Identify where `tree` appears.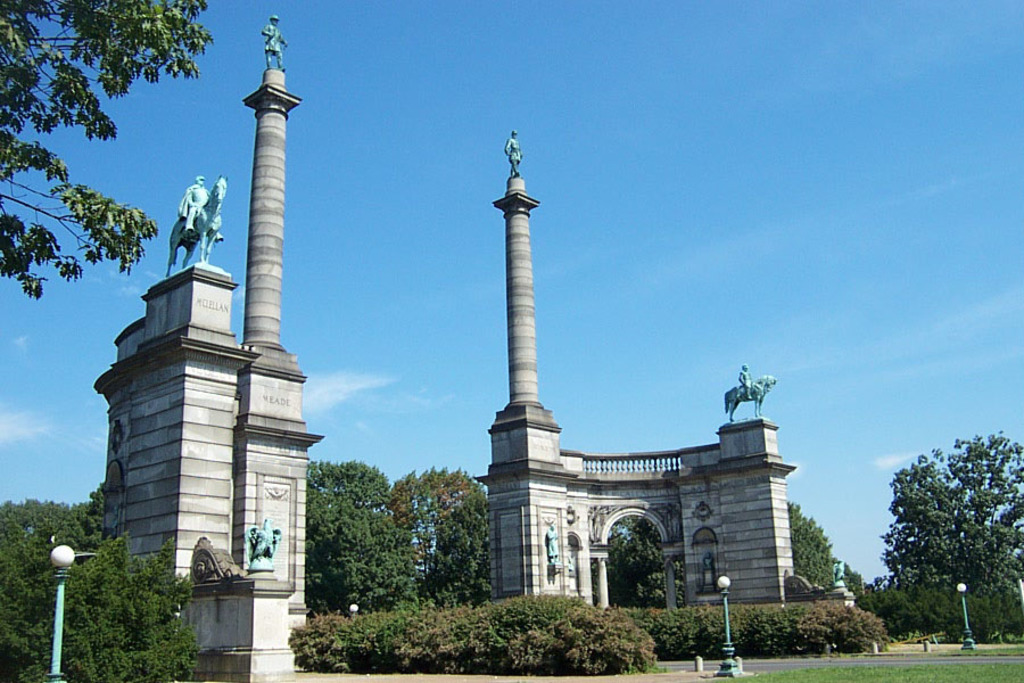
Appears at <bbox>782, 504, 833, 600</bbox>.
